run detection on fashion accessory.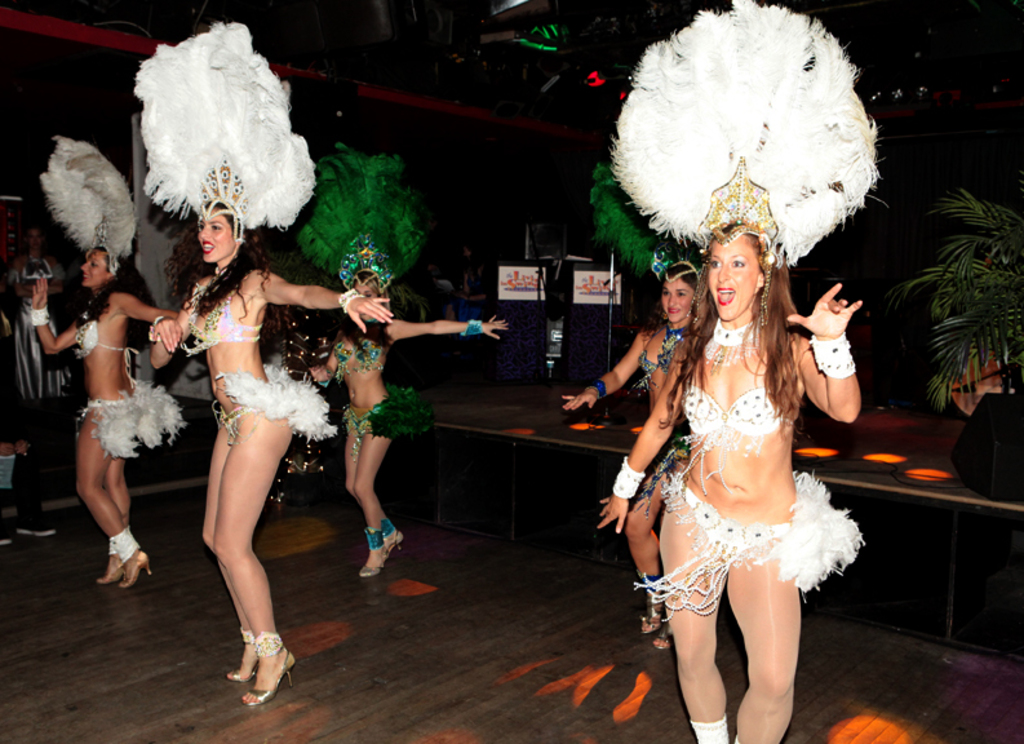
Result: 238, 660, 301, 709.
